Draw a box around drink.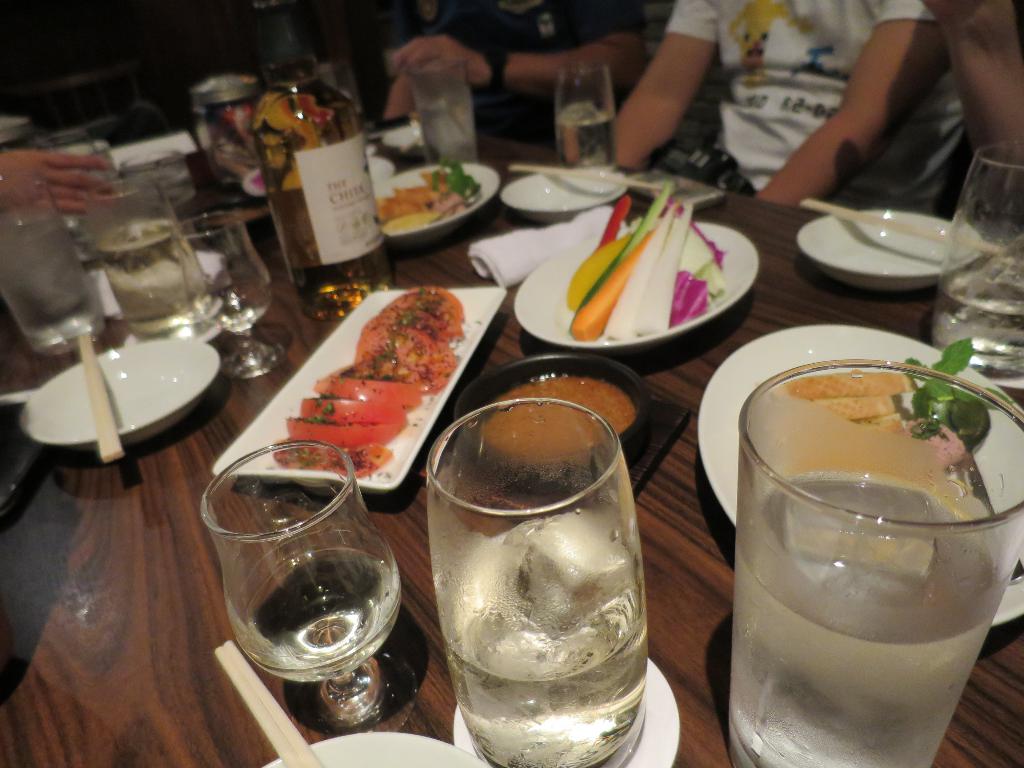
left=81, top=182, right=216, bottom=343.
